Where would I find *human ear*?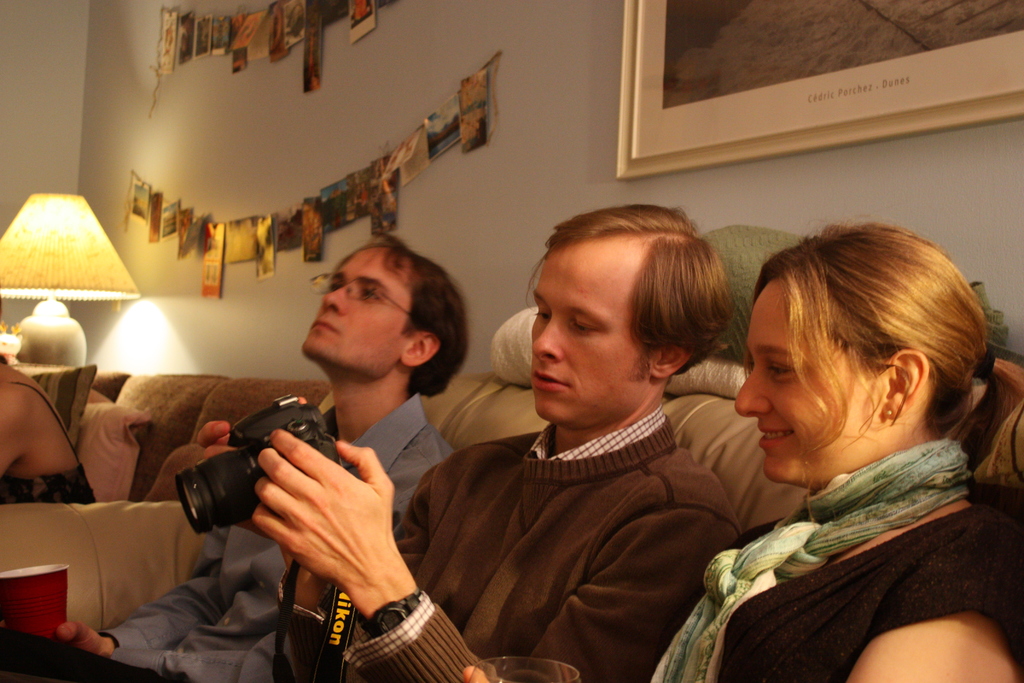
At l=648, t=341, r=692, b=381.
